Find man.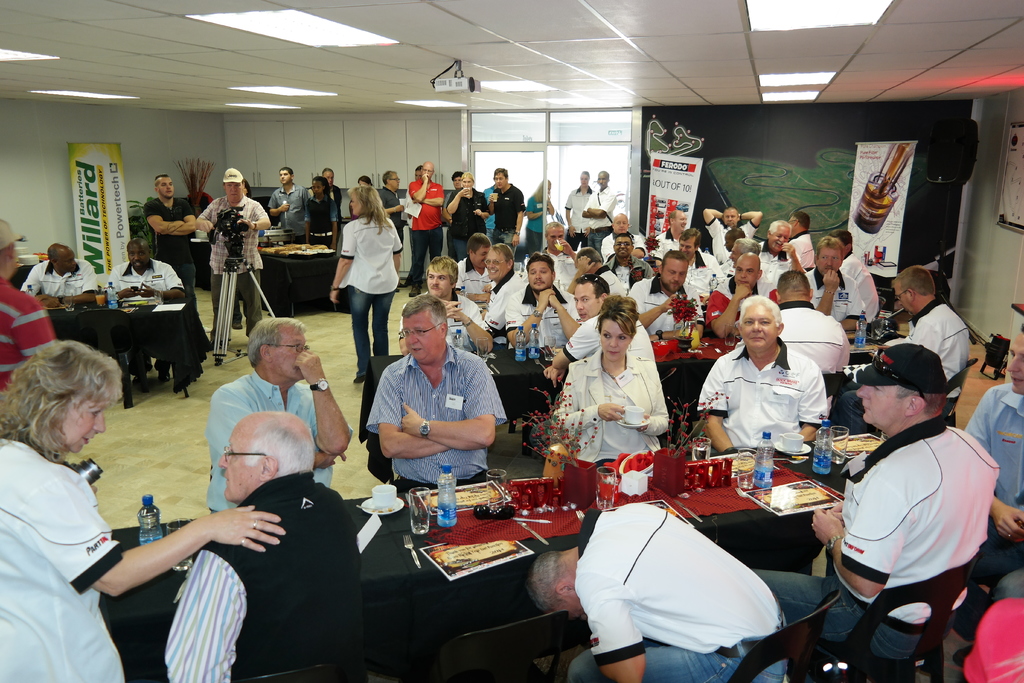
crop(580, 169, 615, 253).
